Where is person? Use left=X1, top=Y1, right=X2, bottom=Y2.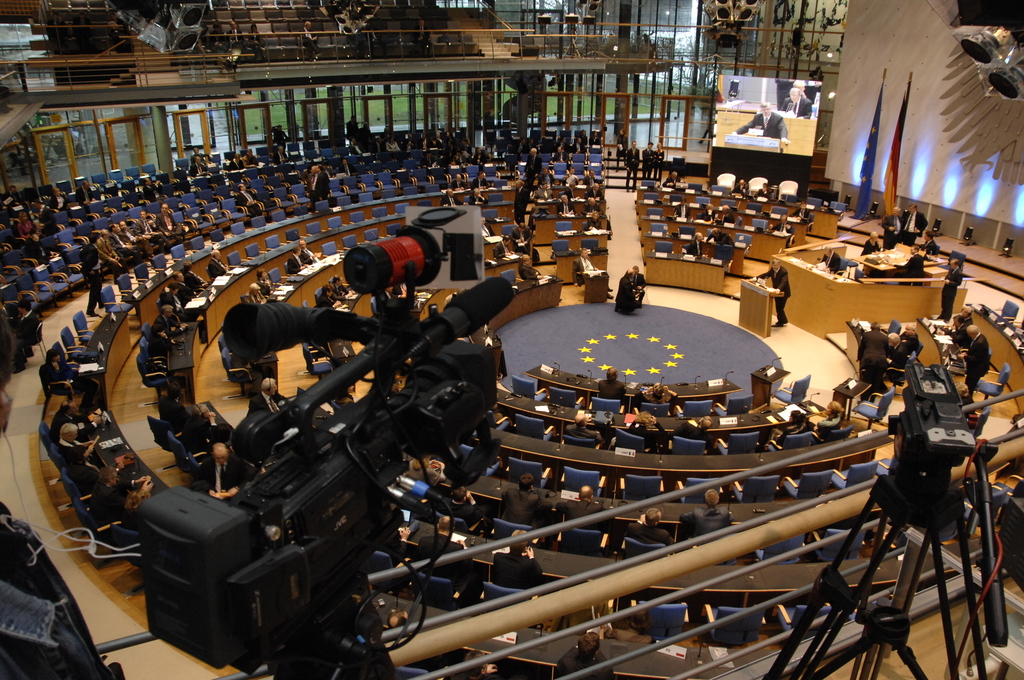
left=307, top=160, right=330, bottom=209.
